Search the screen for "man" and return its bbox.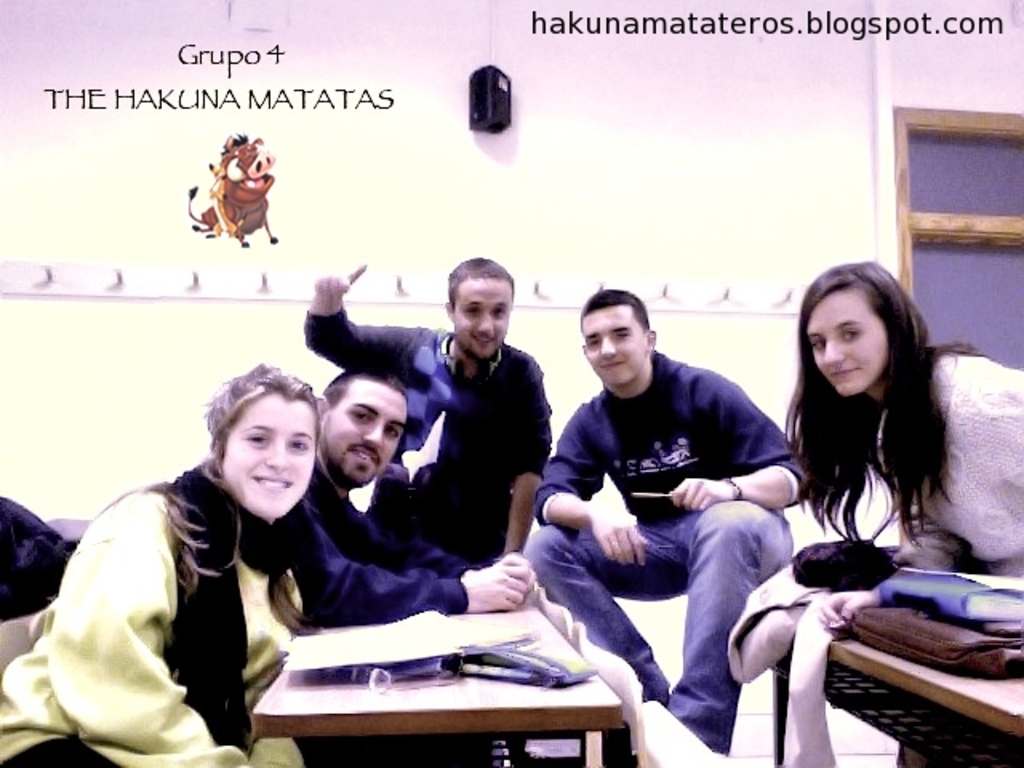
Found: select_region(522, 290, 810, 754).
